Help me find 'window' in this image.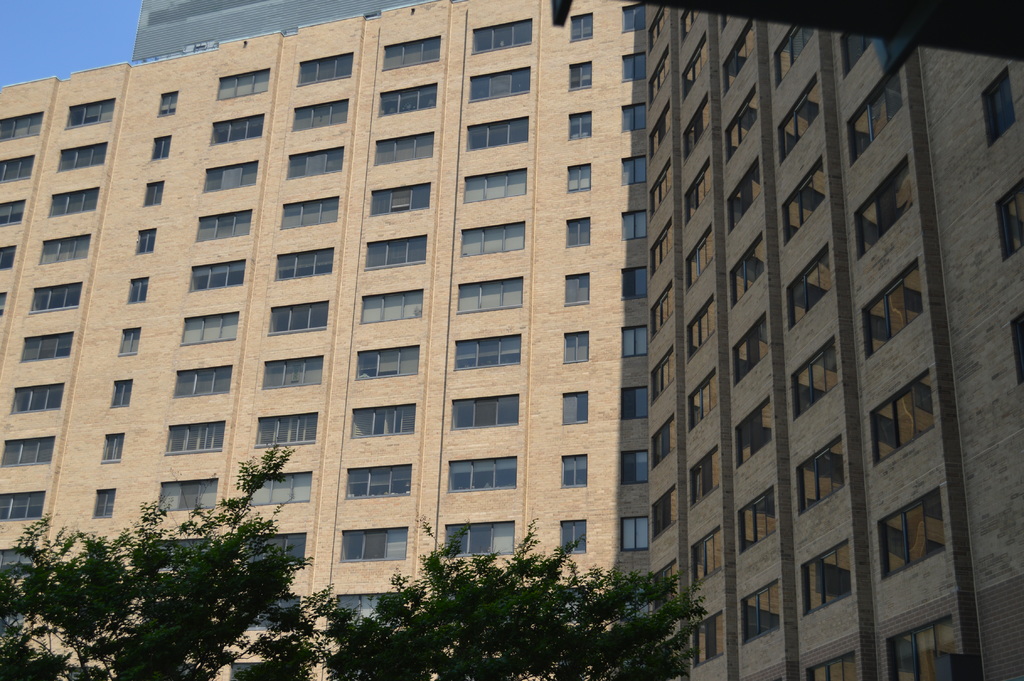
Found it: BBox(682, 159, 724, 235).
